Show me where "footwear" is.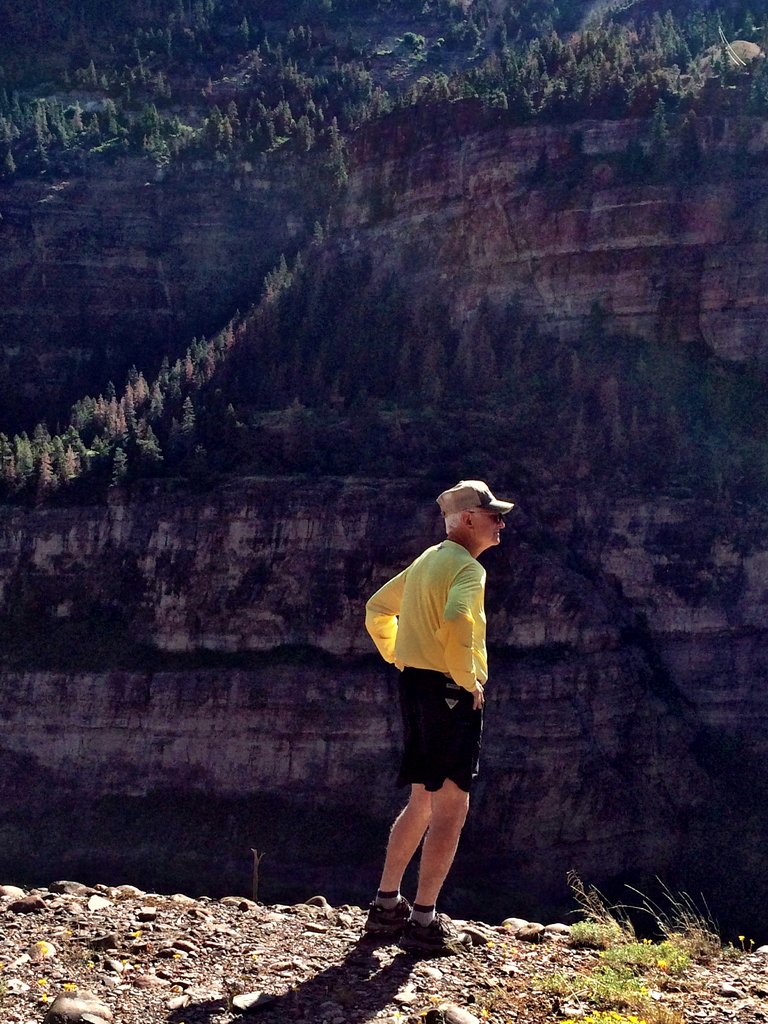
"footwear" is at {"x1": 408, "y1": 912, "x2": 472, "y2": 959}.
